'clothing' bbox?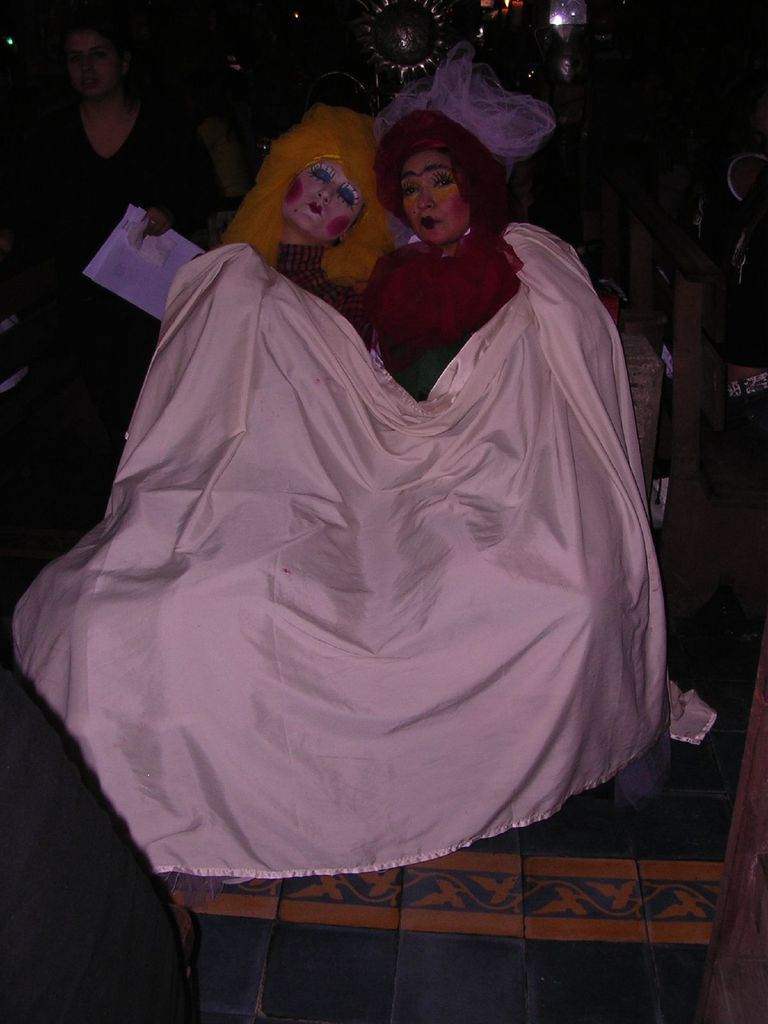
(38, 90, 201, 333)
